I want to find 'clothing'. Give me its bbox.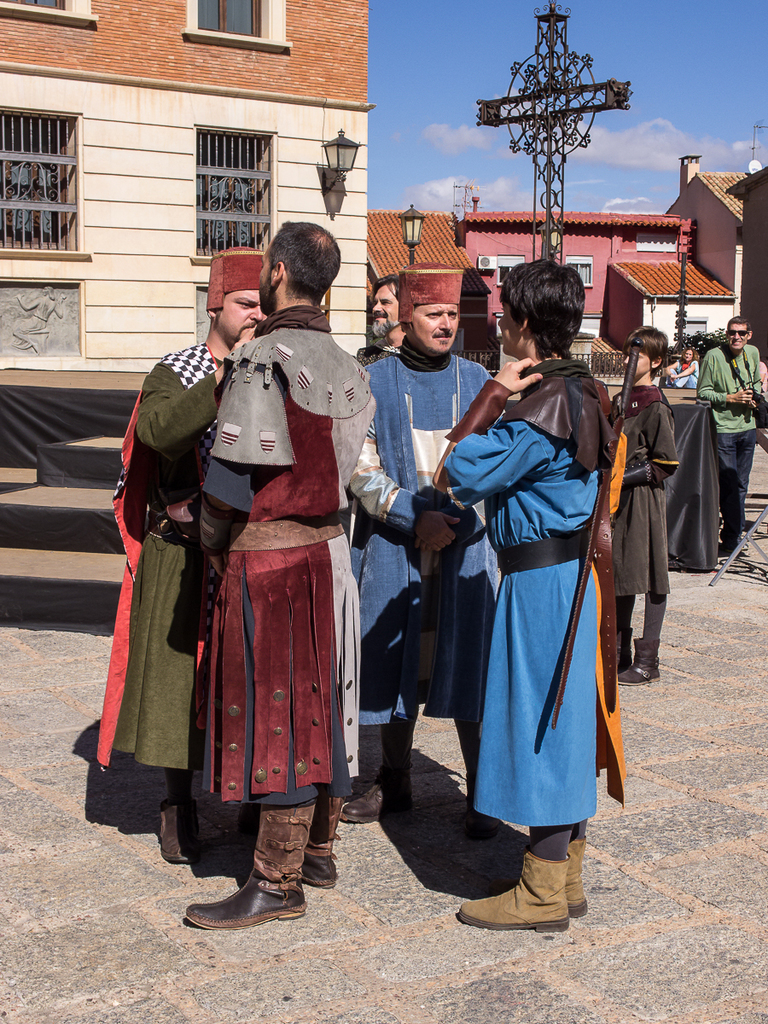
locate(358, 328, 496, 797).
